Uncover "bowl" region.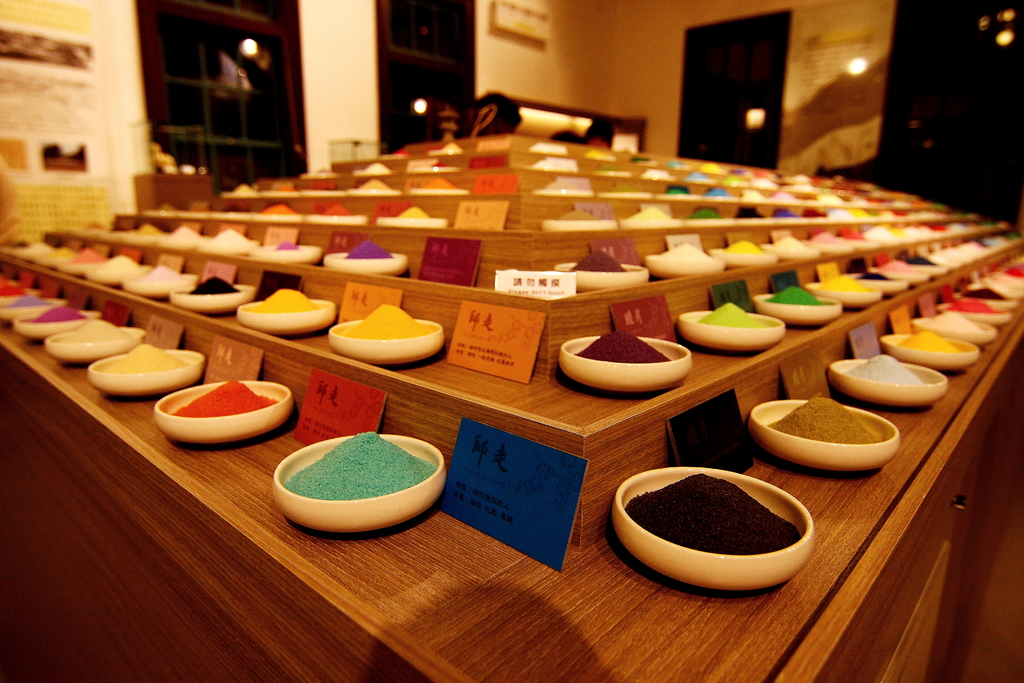
Uncovered: l=202, t=241, r=261, b=254.
